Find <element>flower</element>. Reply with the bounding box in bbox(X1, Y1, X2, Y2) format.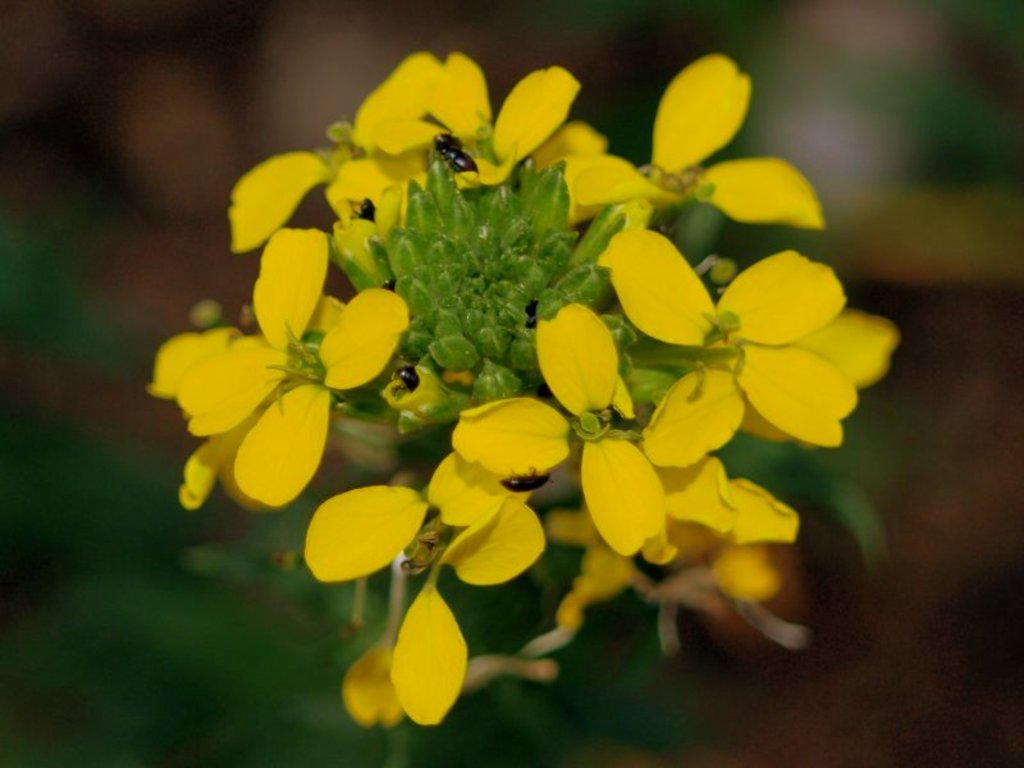
bbox(161, 227, 390, 513).
